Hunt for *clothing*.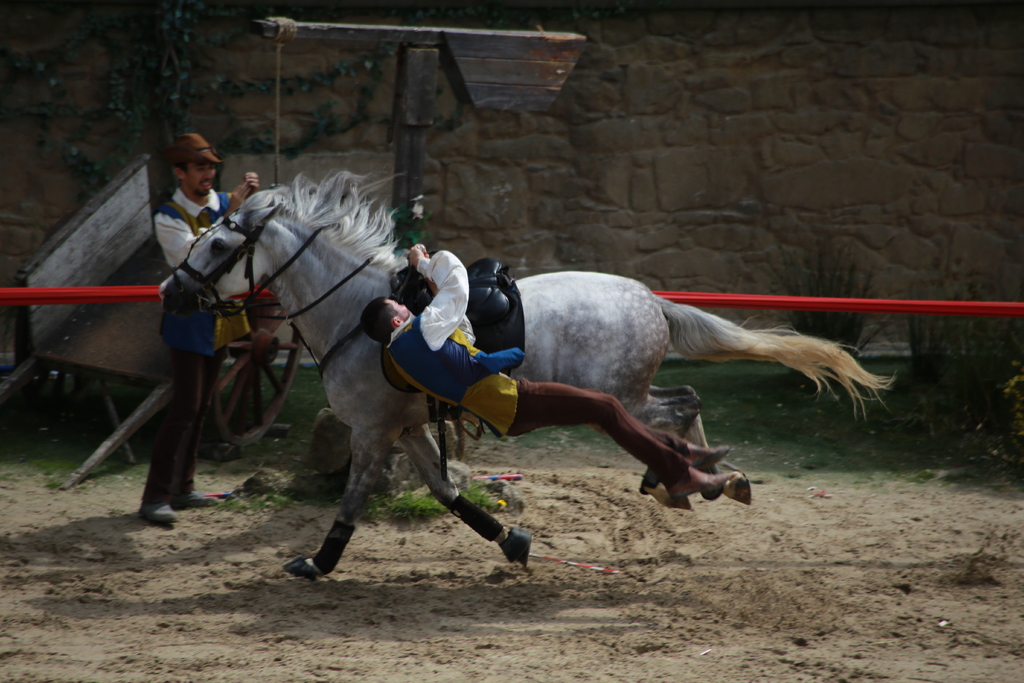
Hunted down at bbox(385, 248, 692, 495).
